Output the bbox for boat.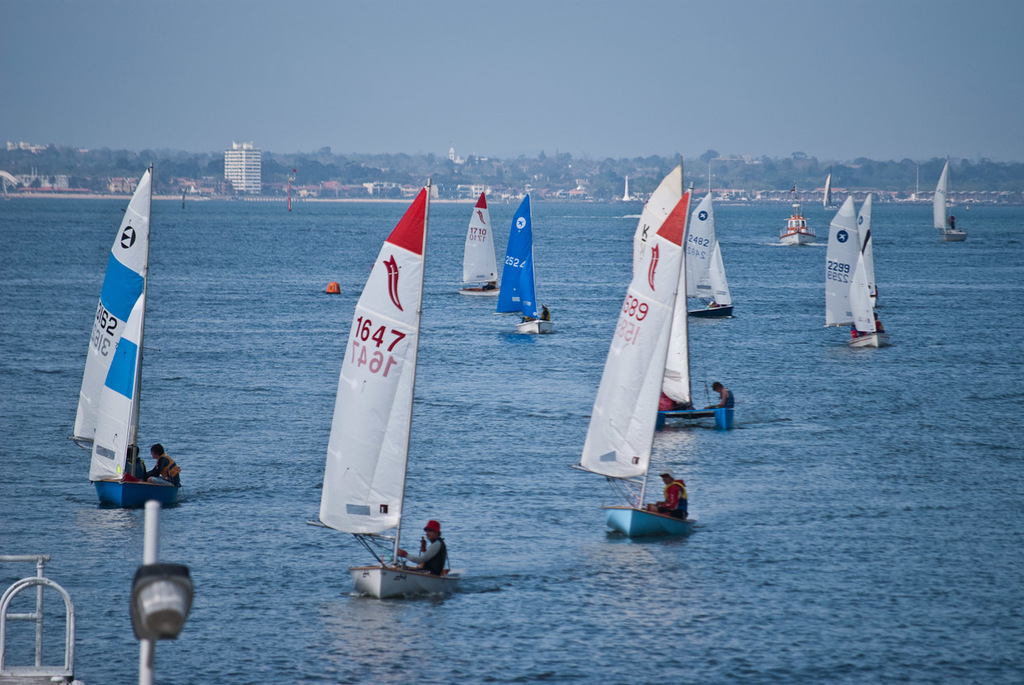
bbox=[64, 168, 181, 508].
